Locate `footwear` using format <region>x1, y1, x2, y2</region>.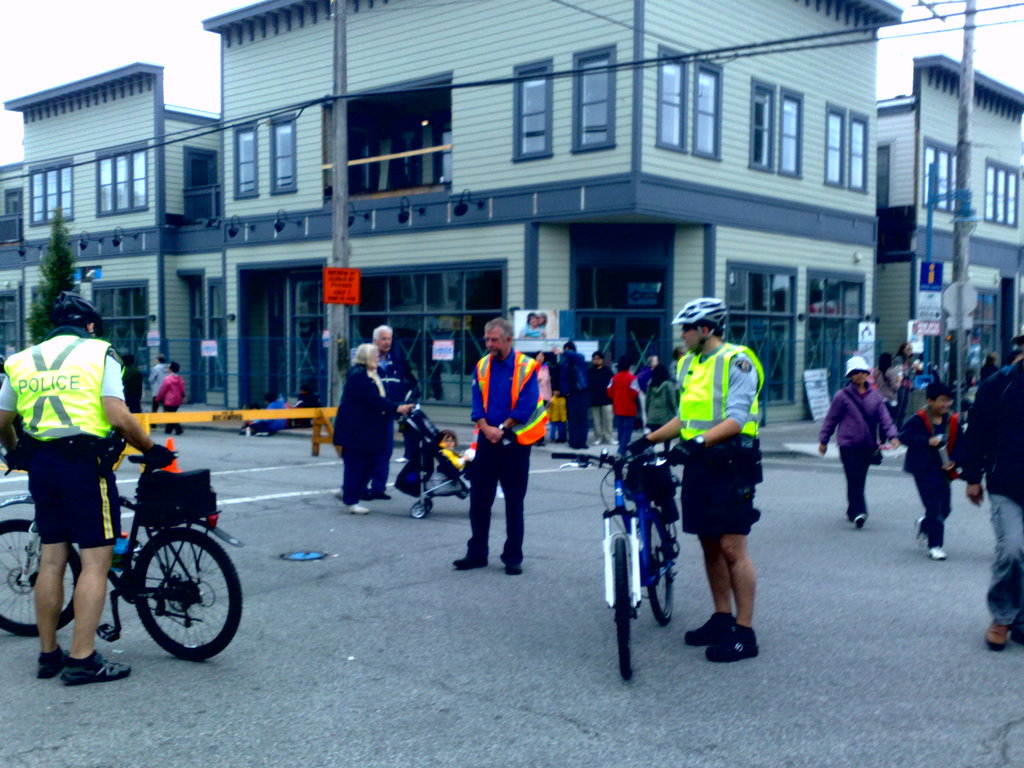
<region>854, 515, 867, 529</region>.
